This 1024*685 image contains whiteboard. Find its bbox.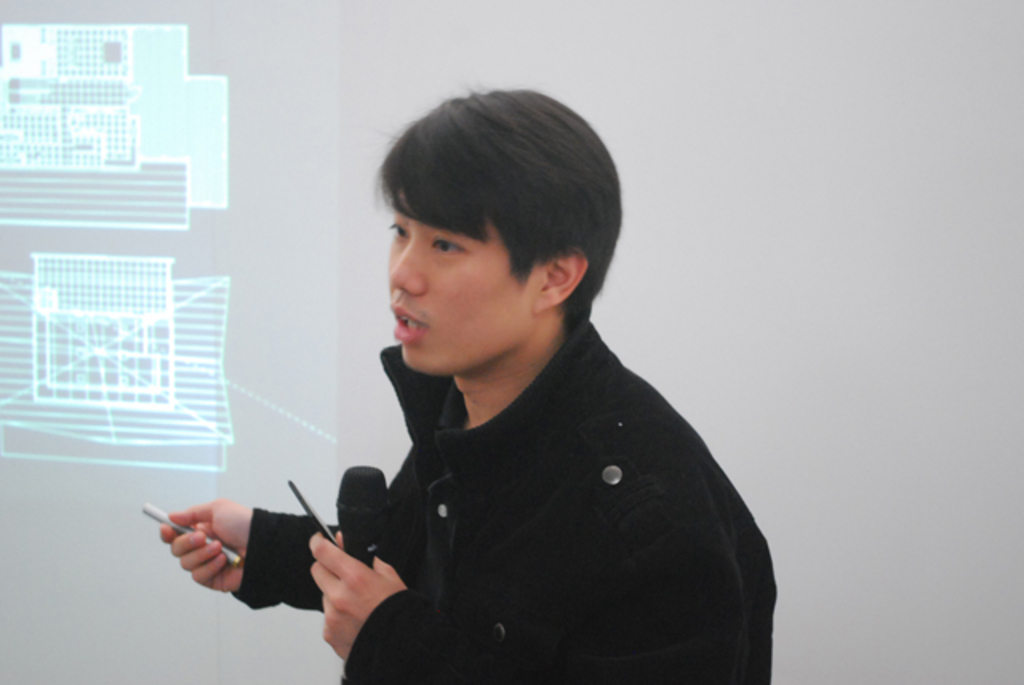
0, 0, 1022, 683.
